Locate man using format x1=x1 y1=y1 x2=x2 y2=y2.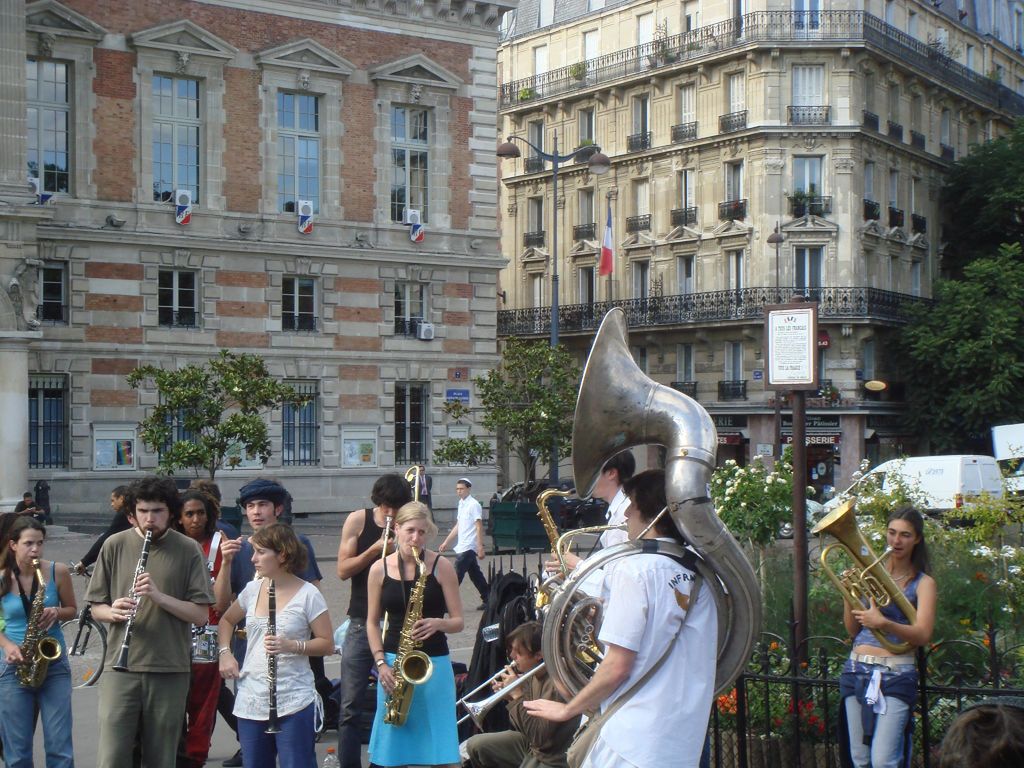
x1=435 y1=479 x2=494 y2=619.
